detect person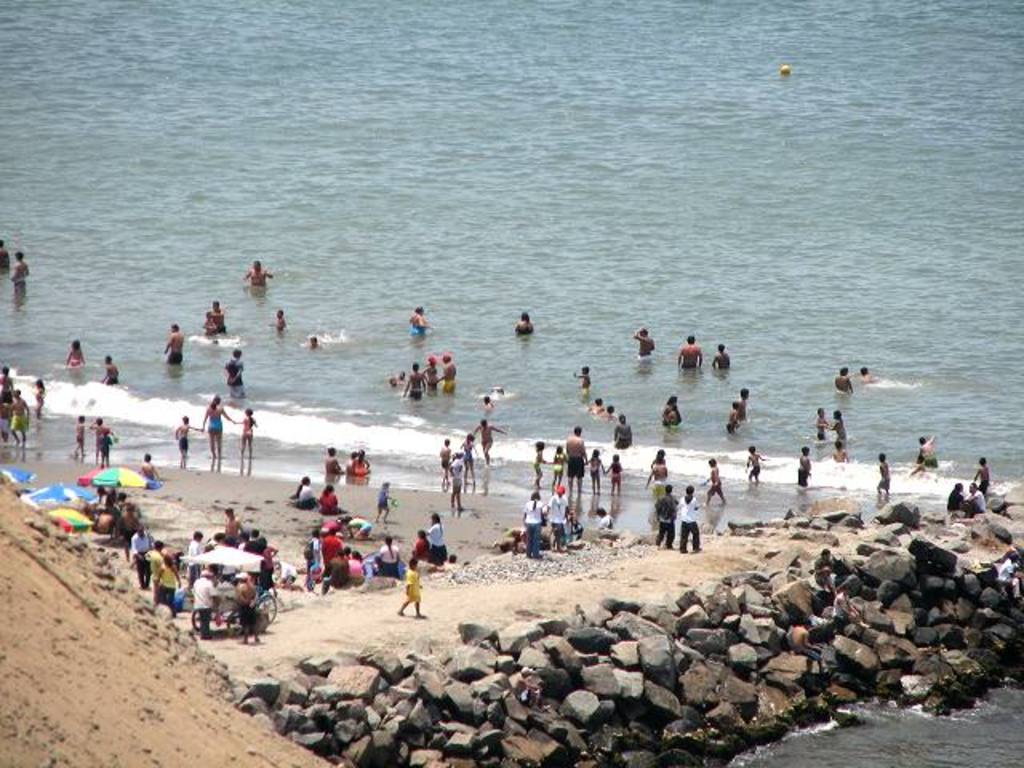
<region>98, 354, 118, 389</region>
